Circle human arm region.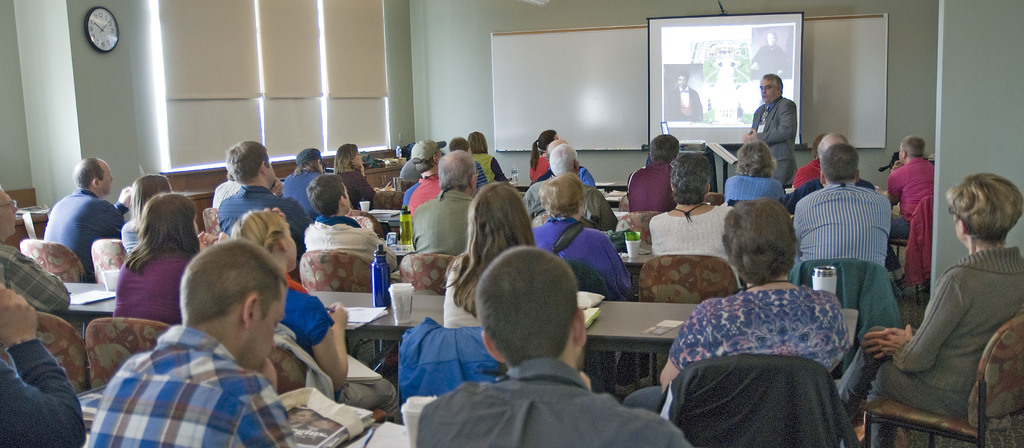
Region: <box>658,307,696,390</box>.
